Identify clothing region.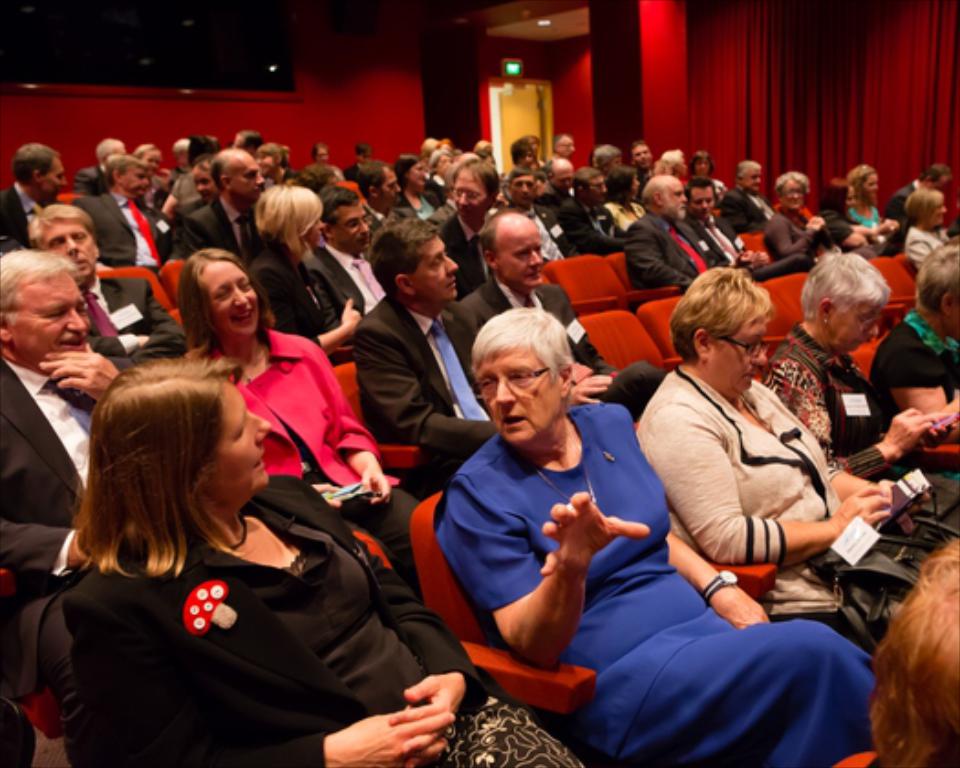
Region: {"x1": 84, "y1": 272, "x2": 185, "y2": 369}.
